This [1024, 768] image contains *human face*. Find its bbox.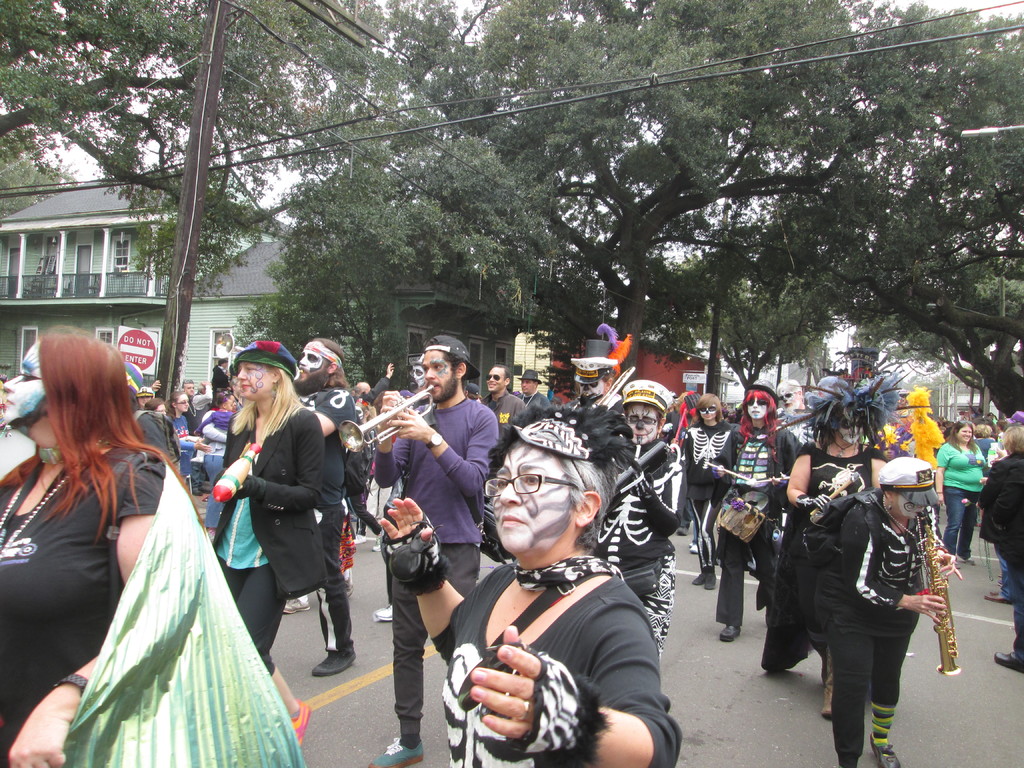
detection(746, 397, 765, 421).
